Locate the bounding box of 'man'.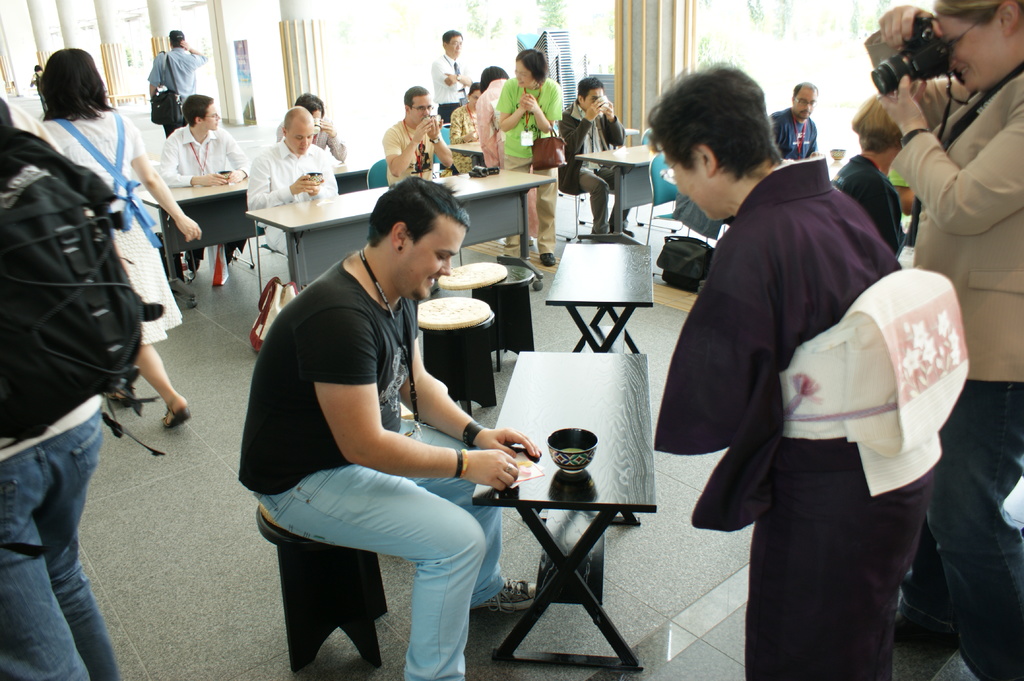
Bounding box: 430:30:472:121.
